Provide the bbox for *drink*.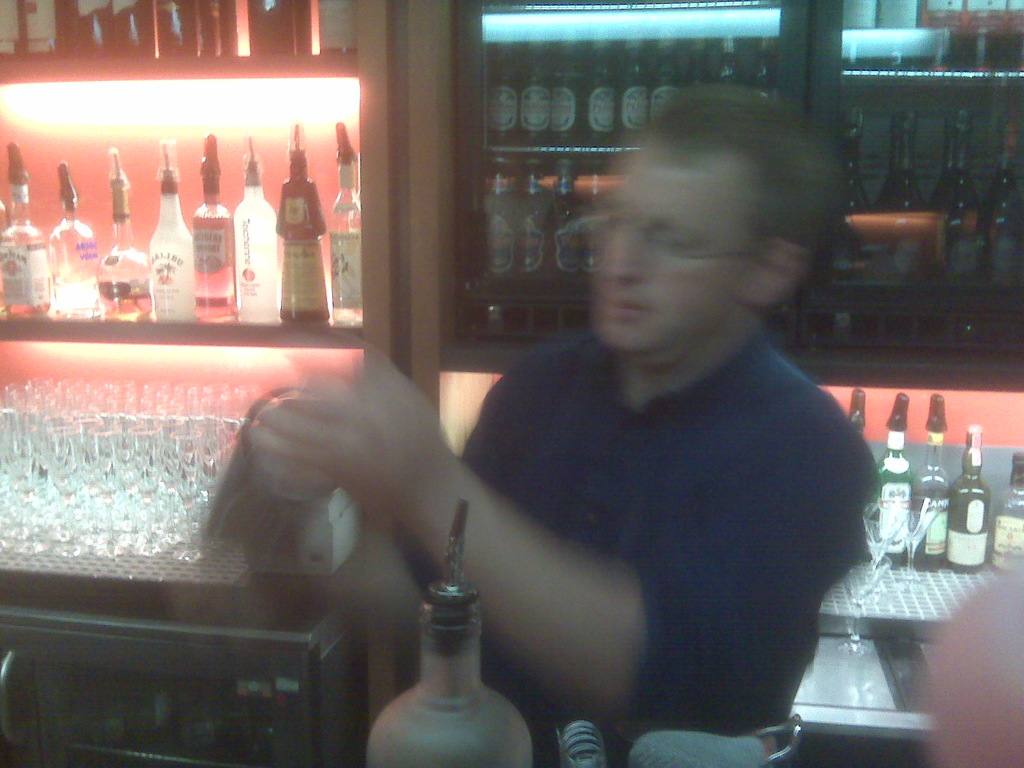
detection(238, 134, 280, 328).
